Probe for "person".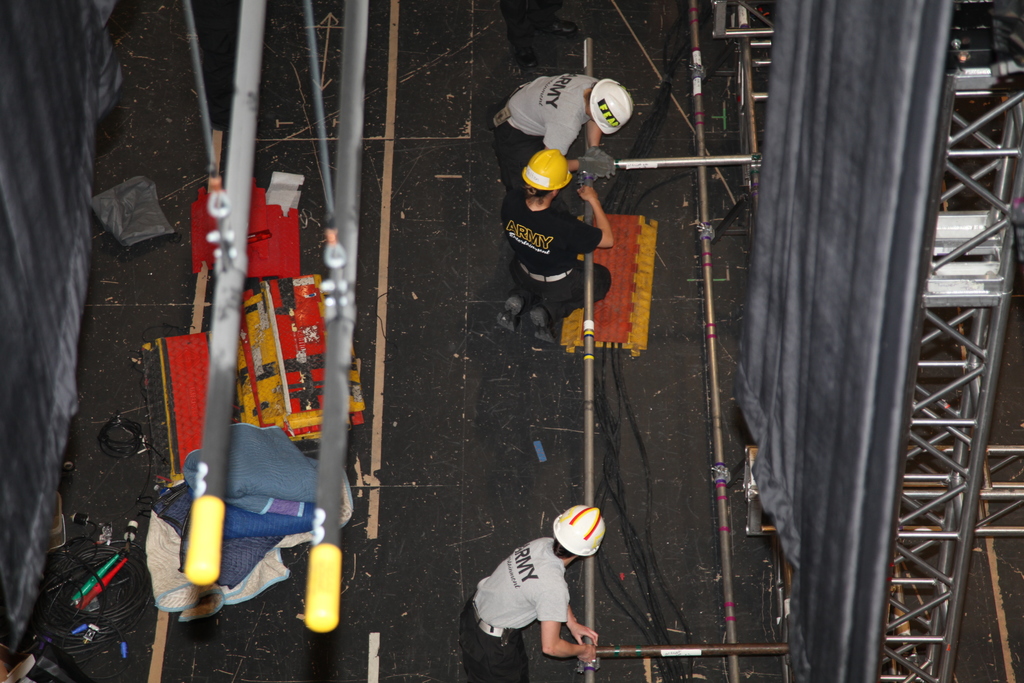
Probe result: [left=496, top=149, right=617, bottom=347].
